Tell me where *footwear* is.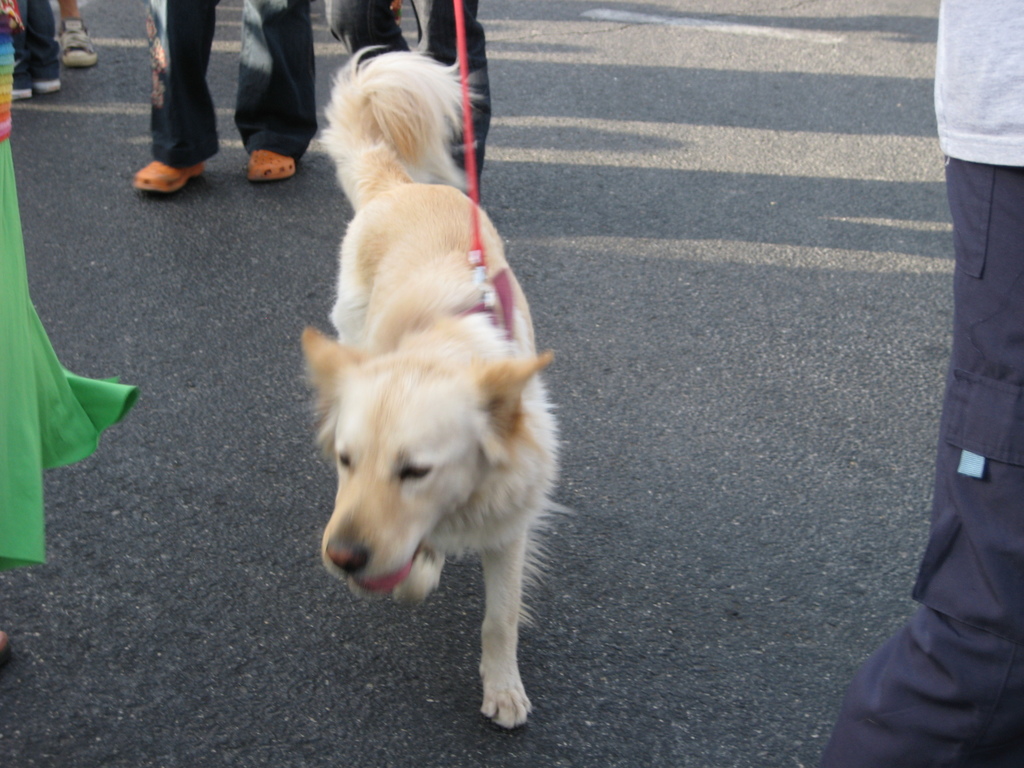
*footwear* is at {"left": 11, "top": 89, "right": 32, "bottom": 99}.
